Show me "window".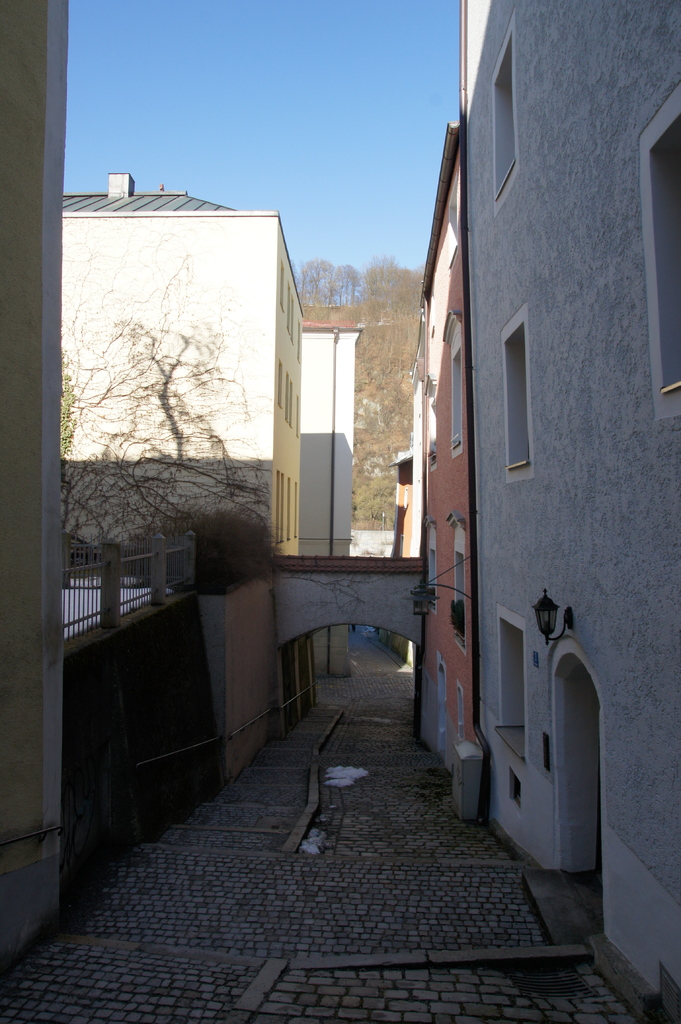
"window" is here: {"x1": 438, "y1": 308, "x2": 462, "y2": 459}.
